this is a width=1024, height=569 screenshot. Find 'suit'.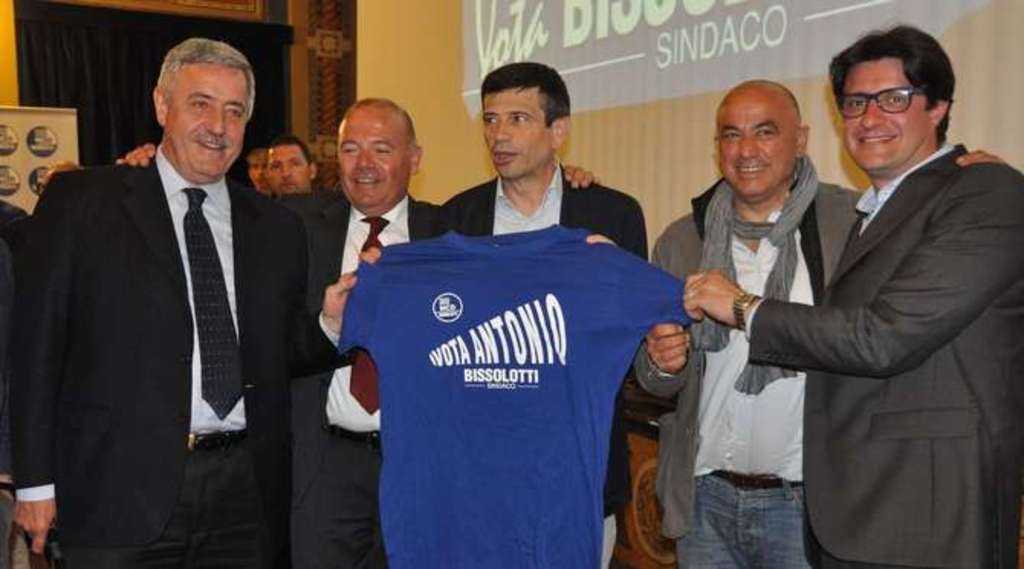
Bounding box: bbox=(31, 43, 292, 560).
